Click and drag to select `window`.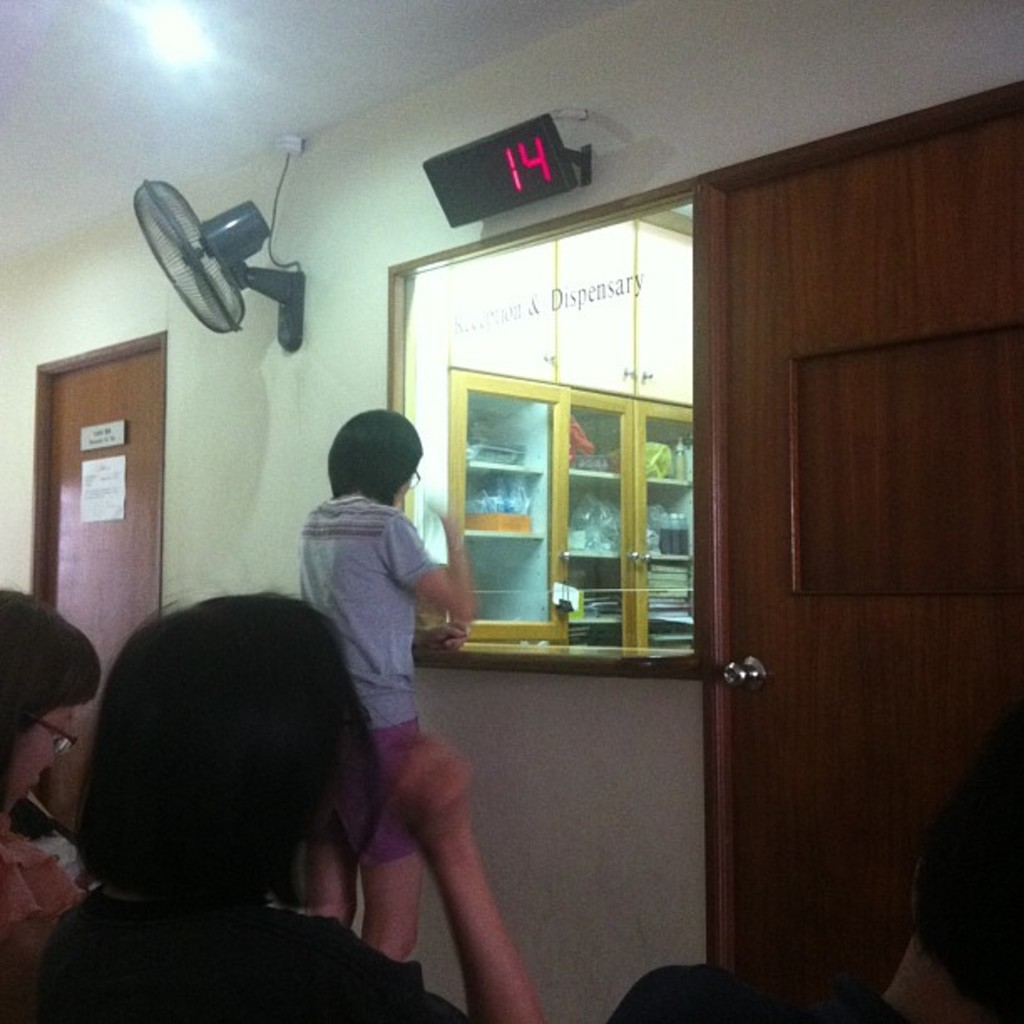
Selection: detection(417, 162, 738, 691).
